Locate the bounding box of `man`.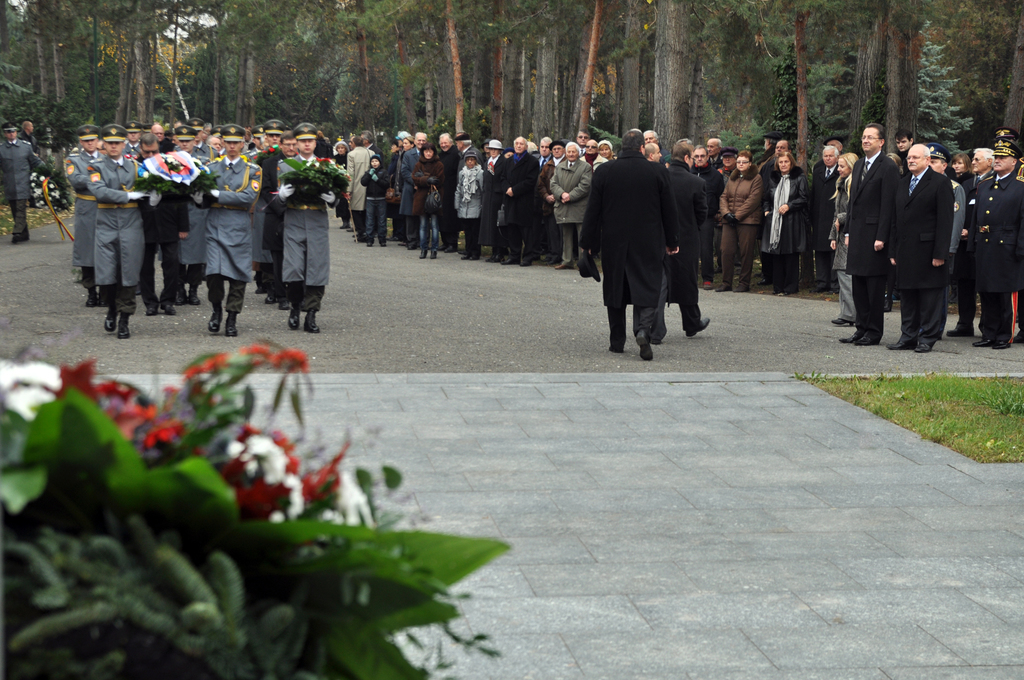
Bounding box: 441 134 460 246.
